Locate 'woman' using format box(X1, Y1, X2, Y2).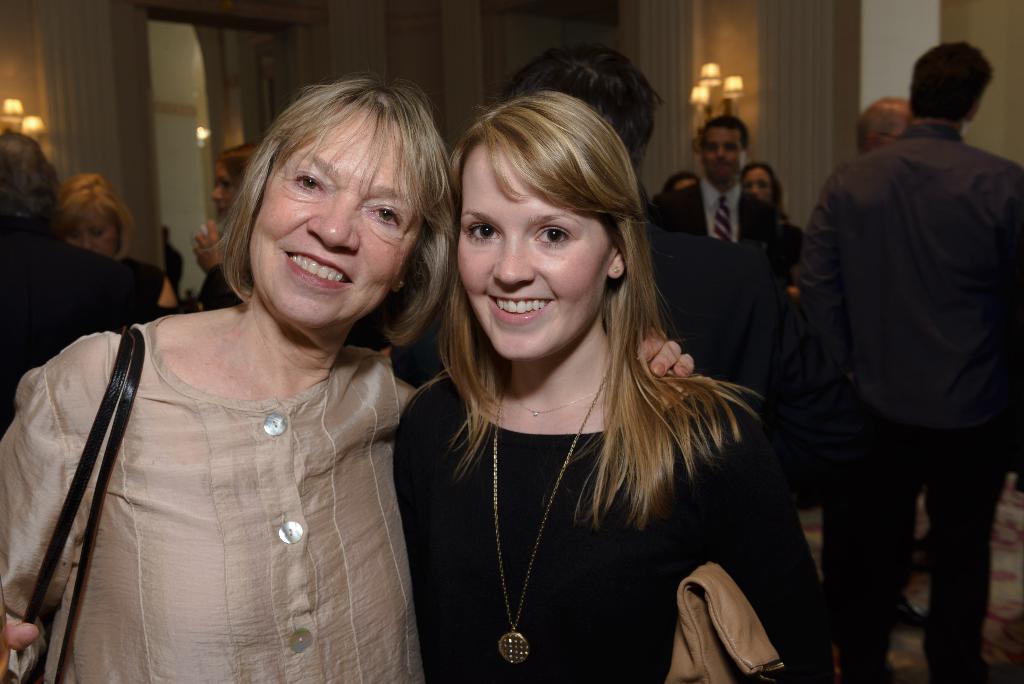
box(184, 140, 257, 315).
